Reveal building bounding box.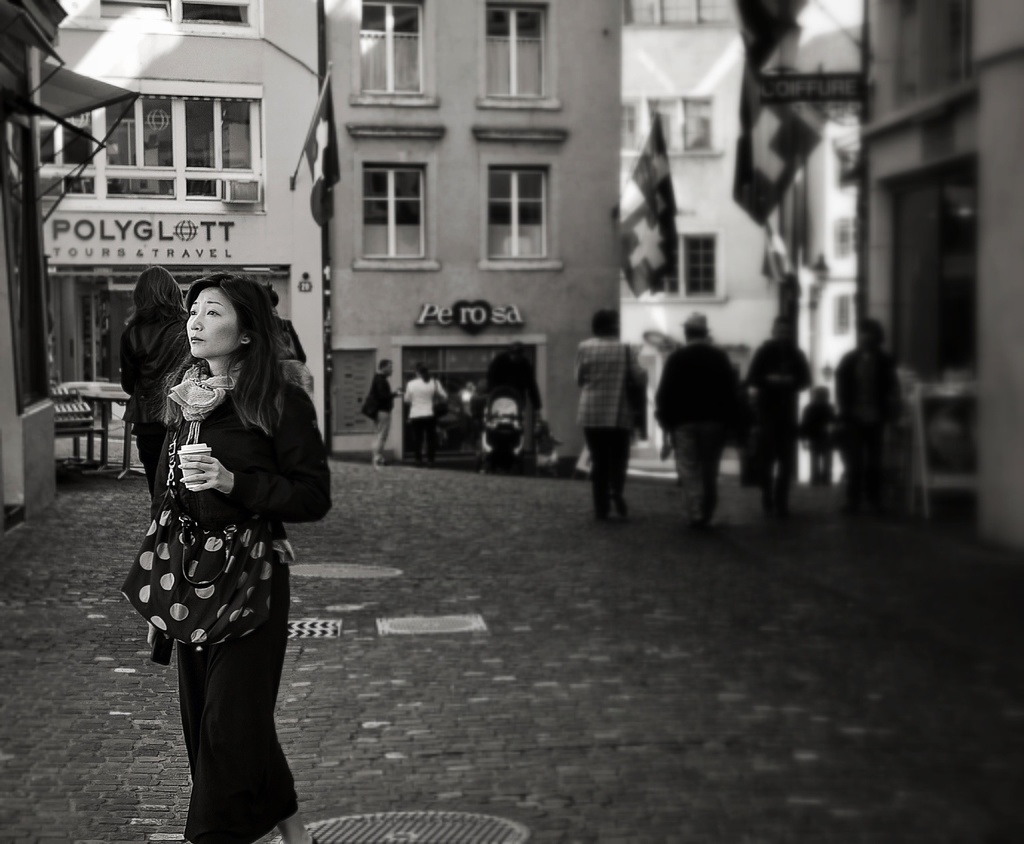
Revealed: 617:0:787:454.
